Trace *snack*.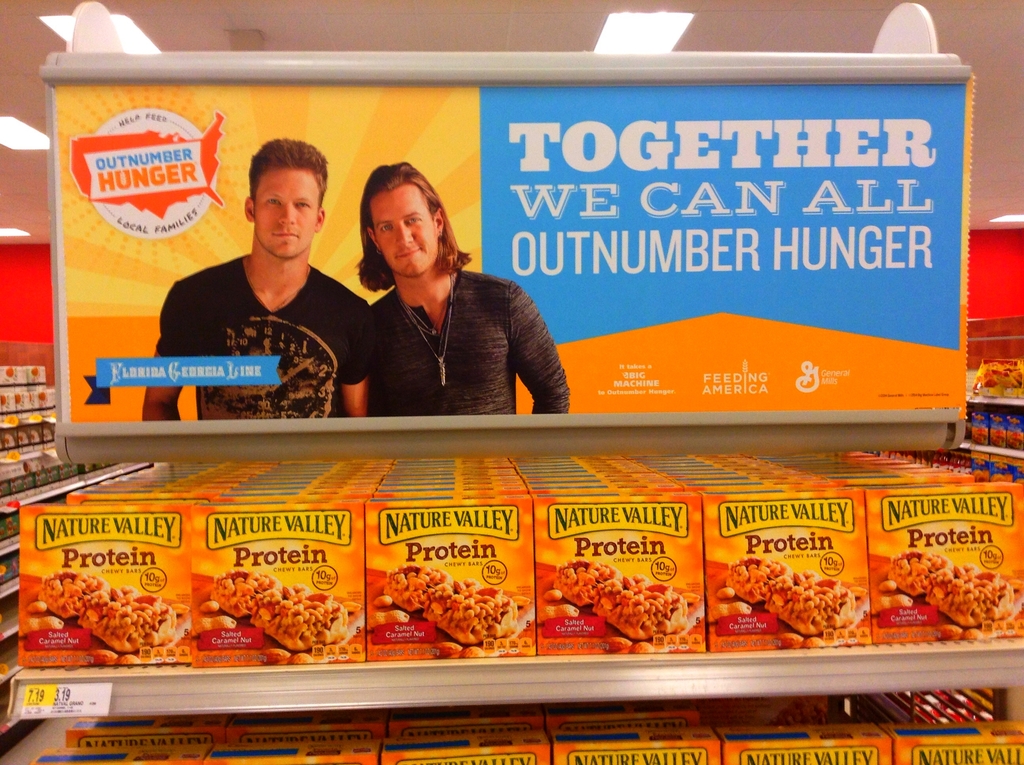
Traced to bbox(880, 545, 943, 613).
